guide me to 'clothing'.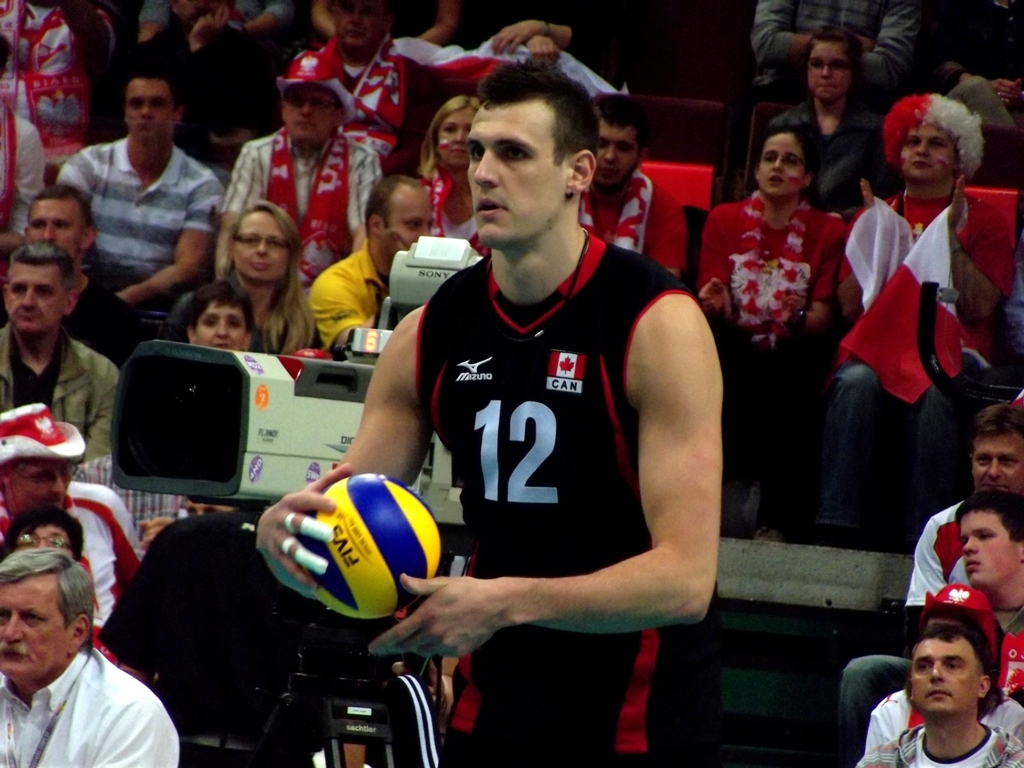
Guidance: {"left": 413, "top": 162, "right": 491, "bottom": 243}.
